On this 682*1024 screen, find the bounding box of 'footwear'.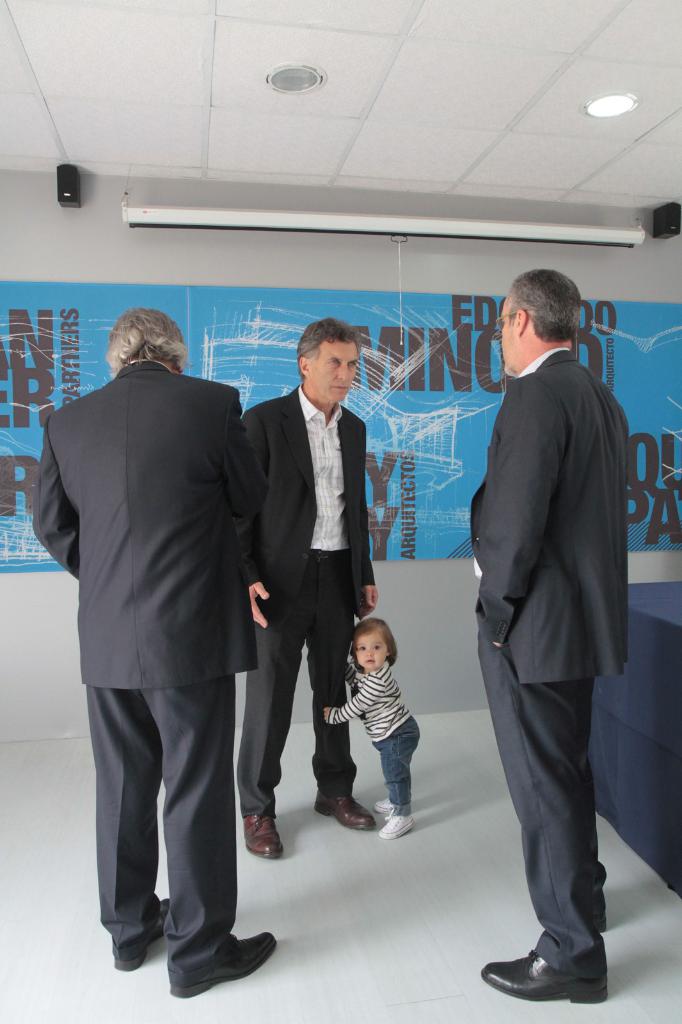
Bounding box: 313/798/370/828.
